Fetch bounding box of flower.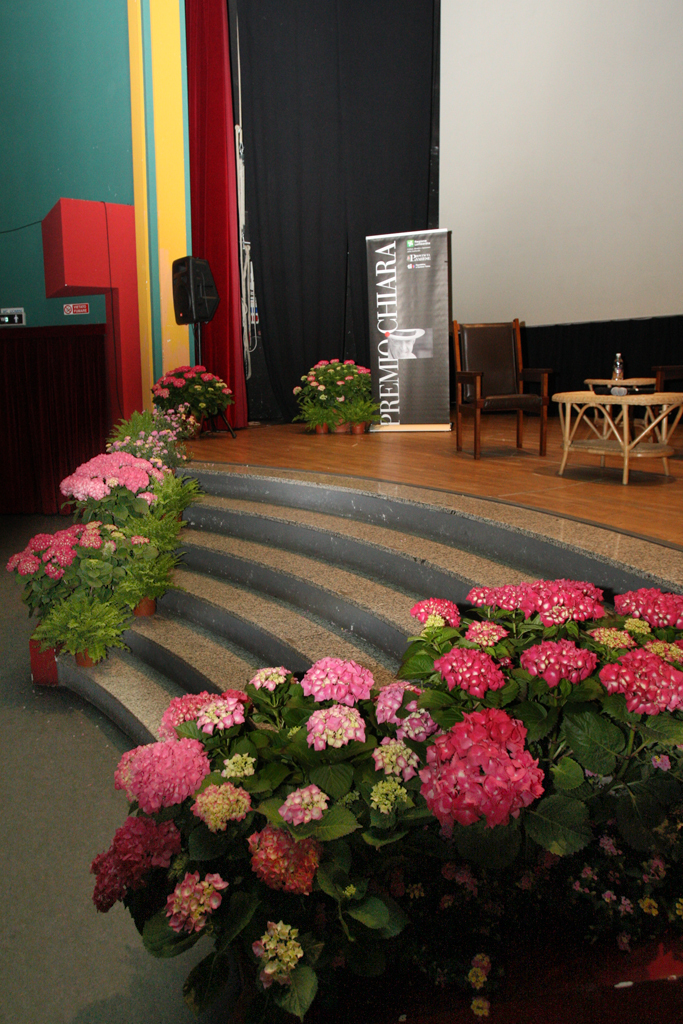
Bbox: {"left": 413, "top": 705, "right": 541, "bottom": 841}.
